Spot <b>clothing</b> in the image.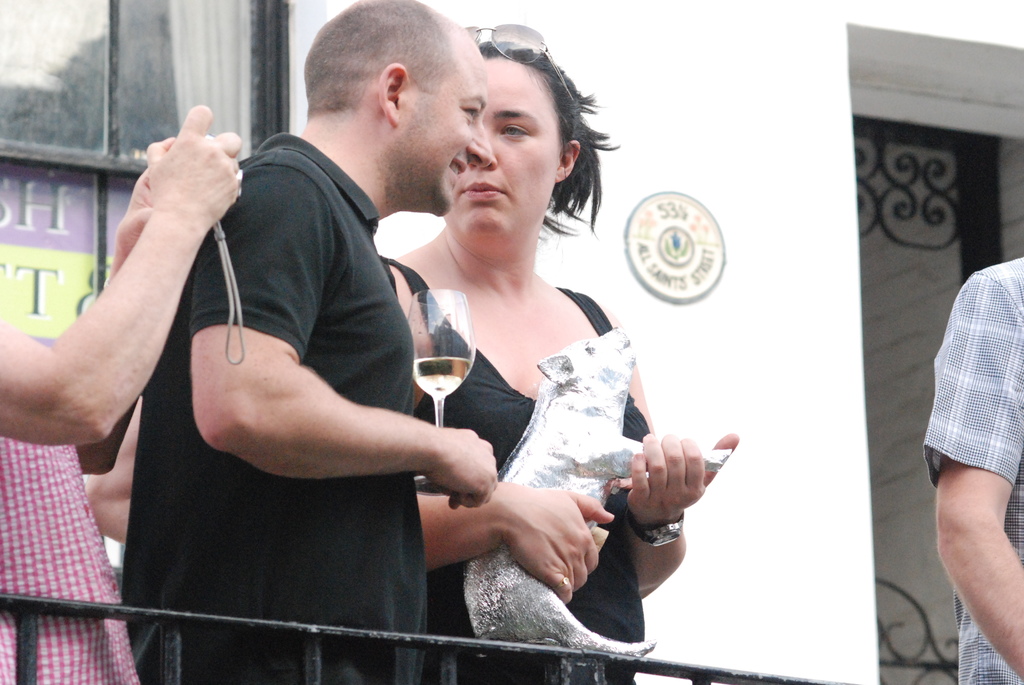
<b>clothing</b> found at [120, 129, 430, 684].
